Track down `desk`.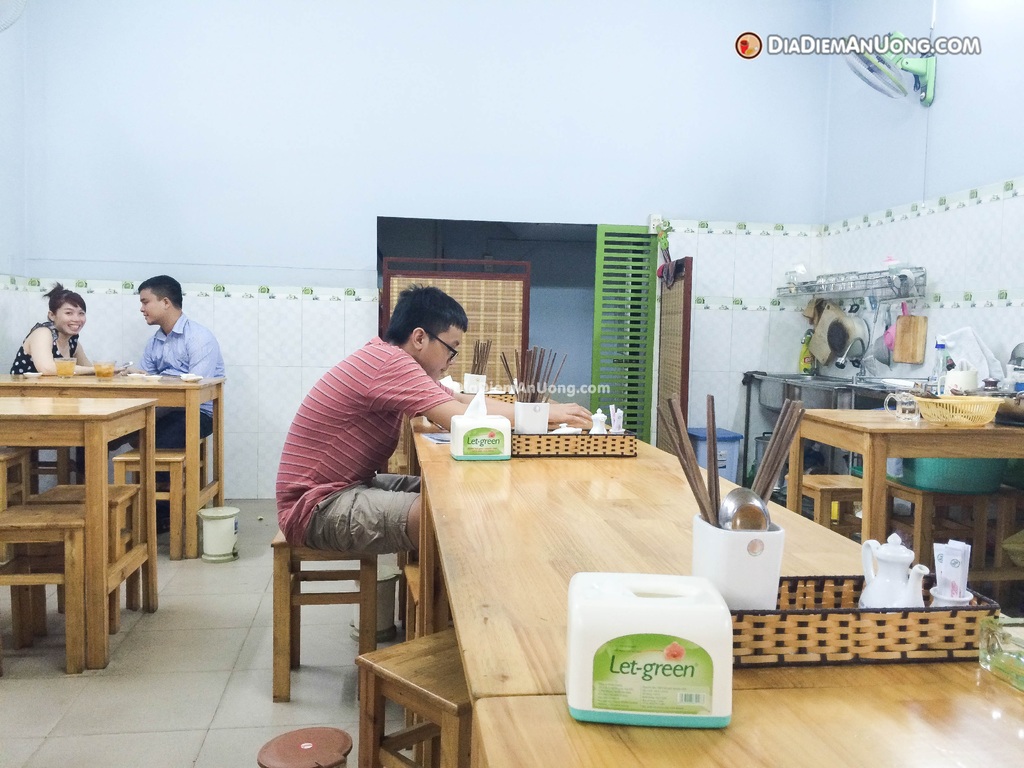
Tracked to pyautogui.locateOnScreen(477, 680, 1023, 766).
